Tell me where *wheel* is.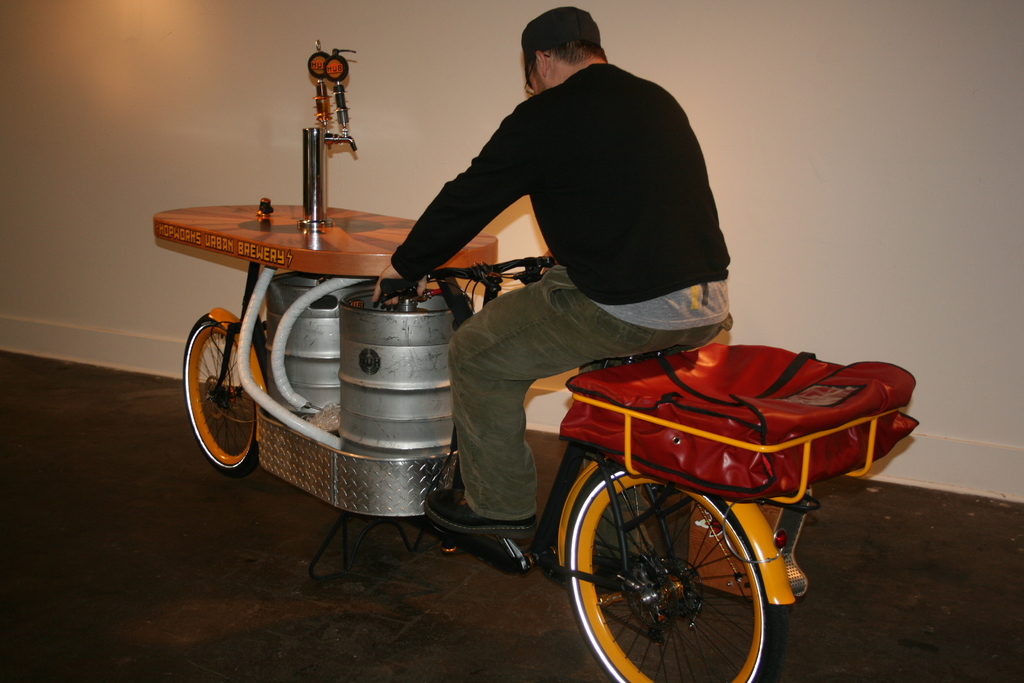
*wheel* is at select_region(175, 304, 265, 479).
